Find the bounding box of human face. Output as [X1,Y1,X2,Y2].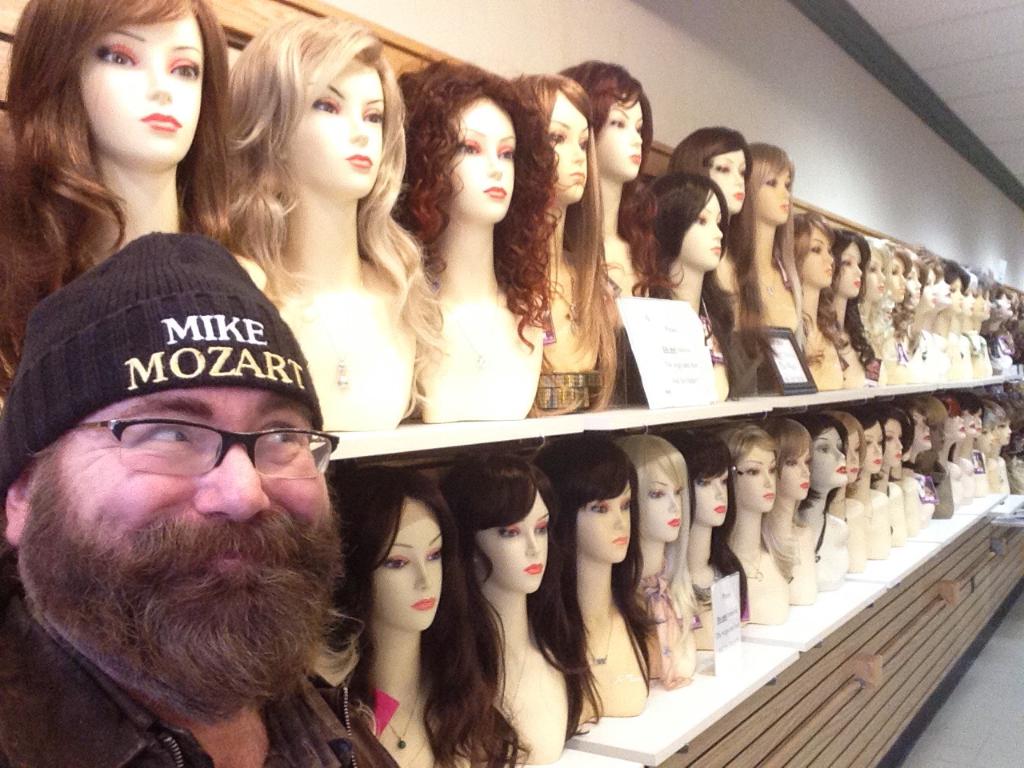
[683,192,723,268].
